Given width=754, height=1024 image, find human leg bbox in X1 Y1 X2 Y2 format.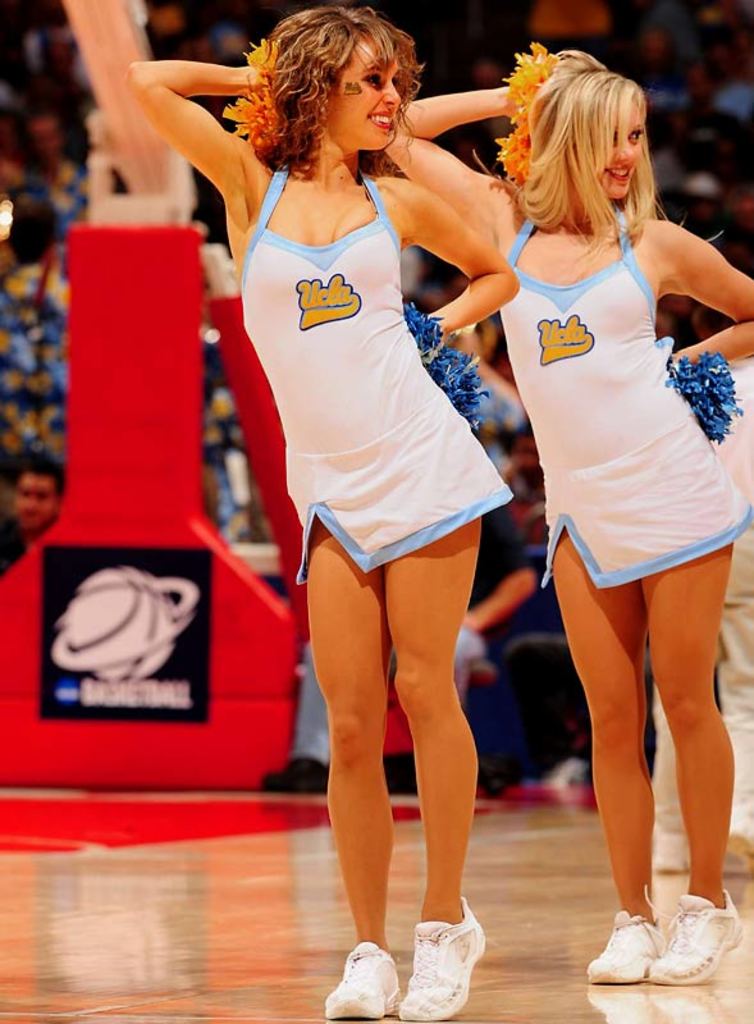
297 502 403 1023.
